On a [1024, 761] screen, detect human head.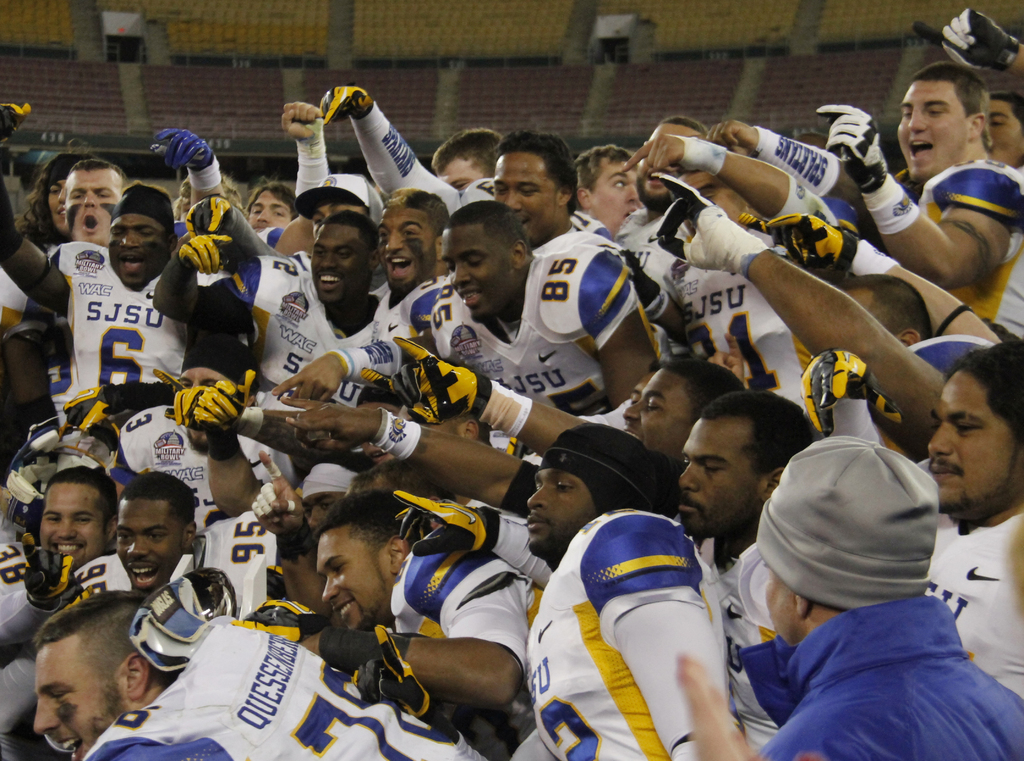
x1=434, y1=127, x2=502, y2=196.
